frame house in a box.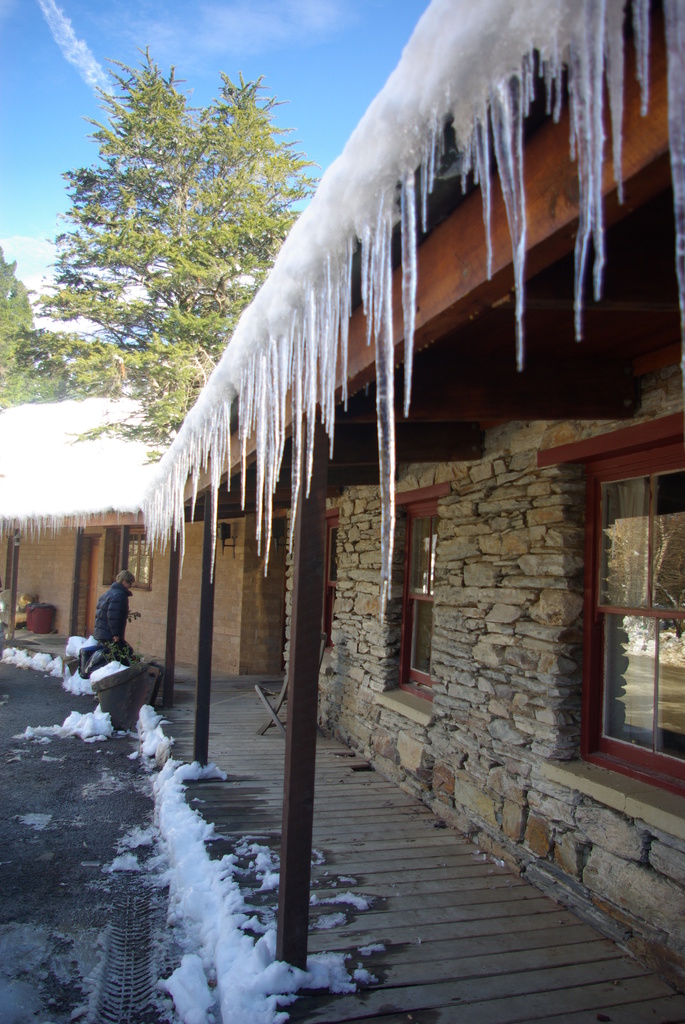
<box>0,0,671,995</box>.
